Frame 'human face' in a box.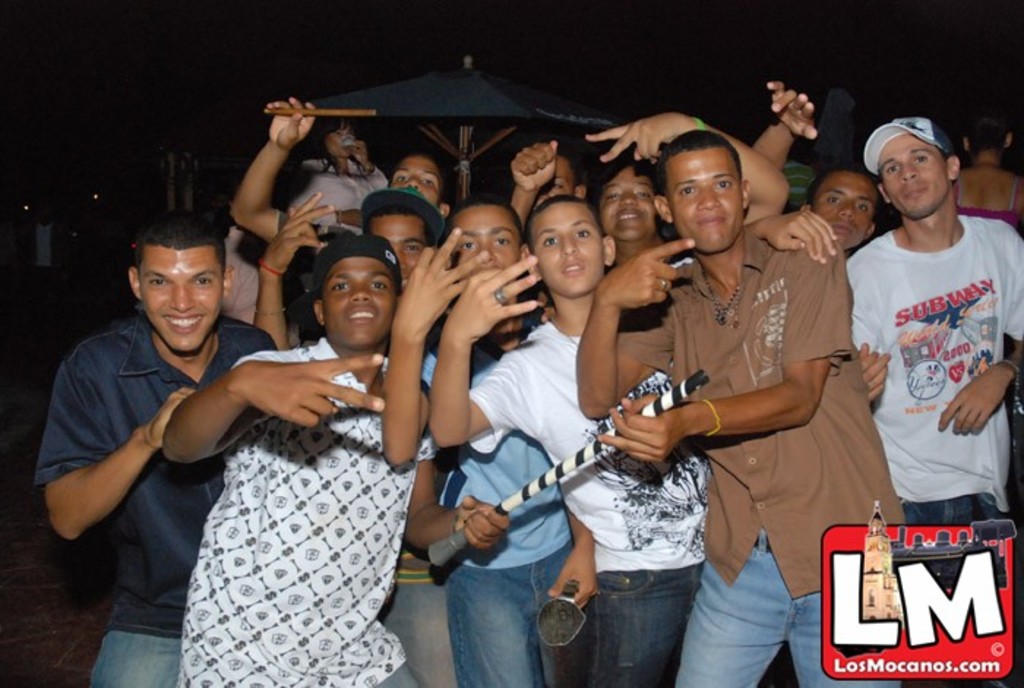
449 202 525 281.
